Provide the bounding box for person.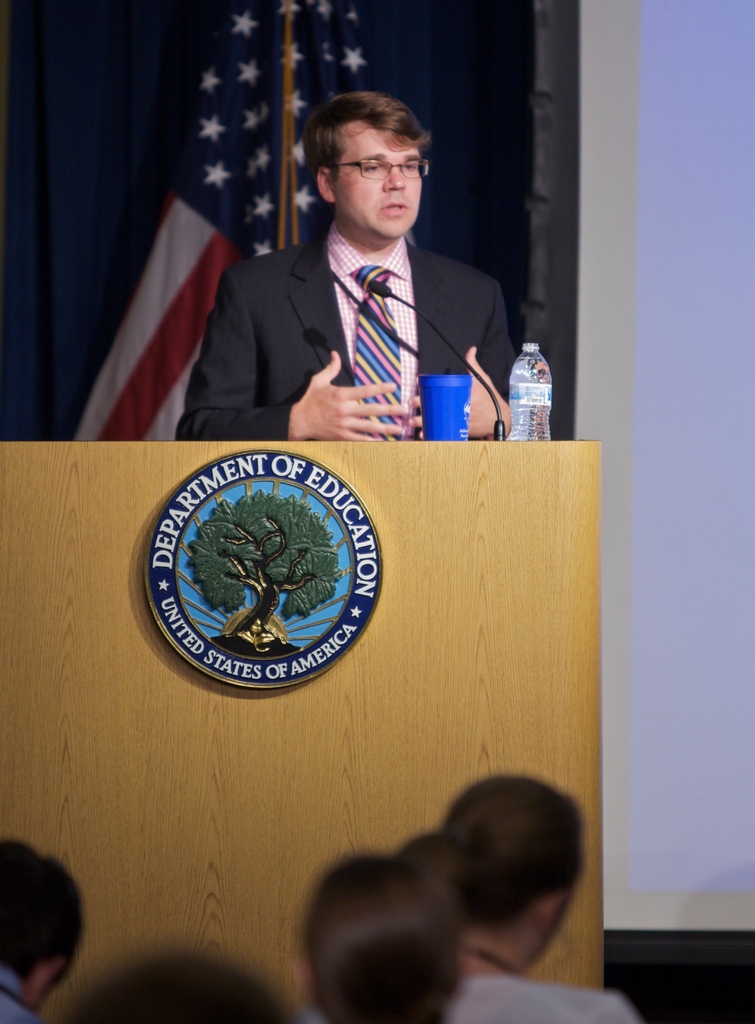
[left=297, top=851, right=458, bottom=1023].
